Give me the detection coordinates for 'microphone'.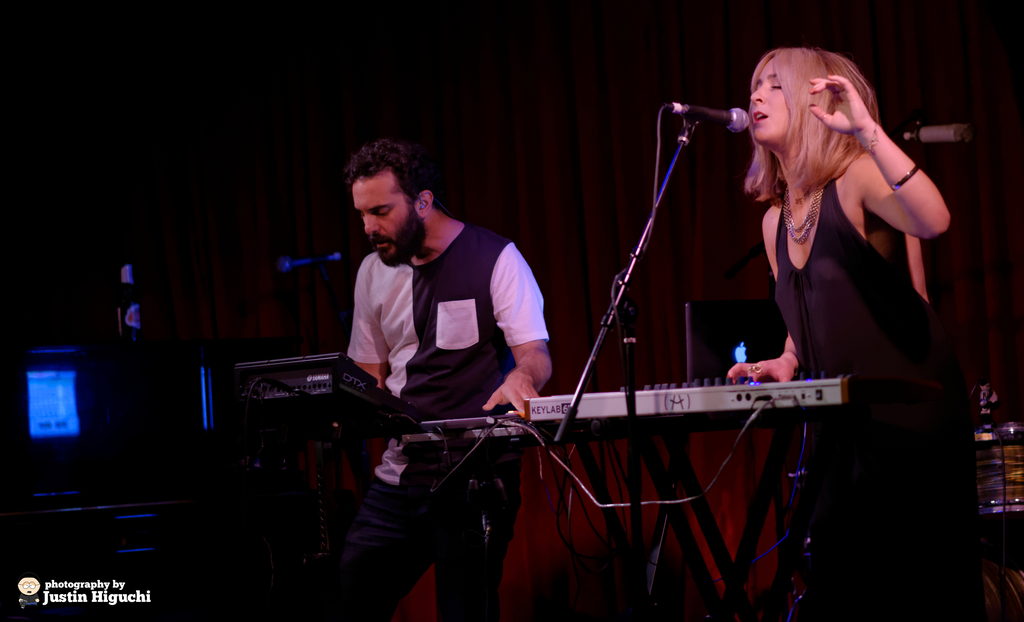
662 97 762 140.
